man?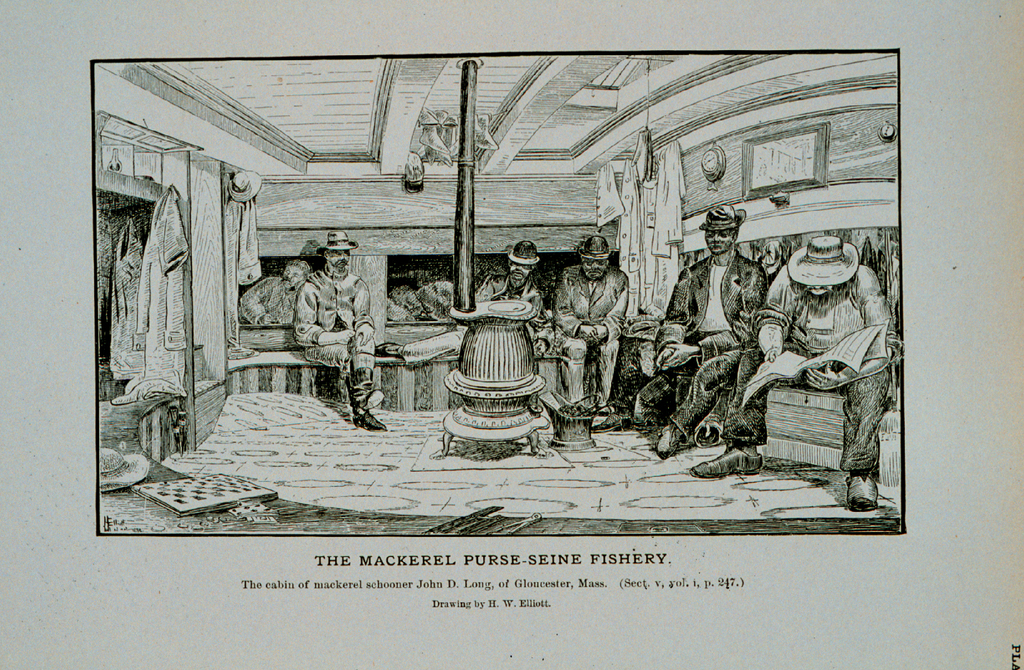
{"left": 655, "top": 199, "right": 768, "bottom": 459}
